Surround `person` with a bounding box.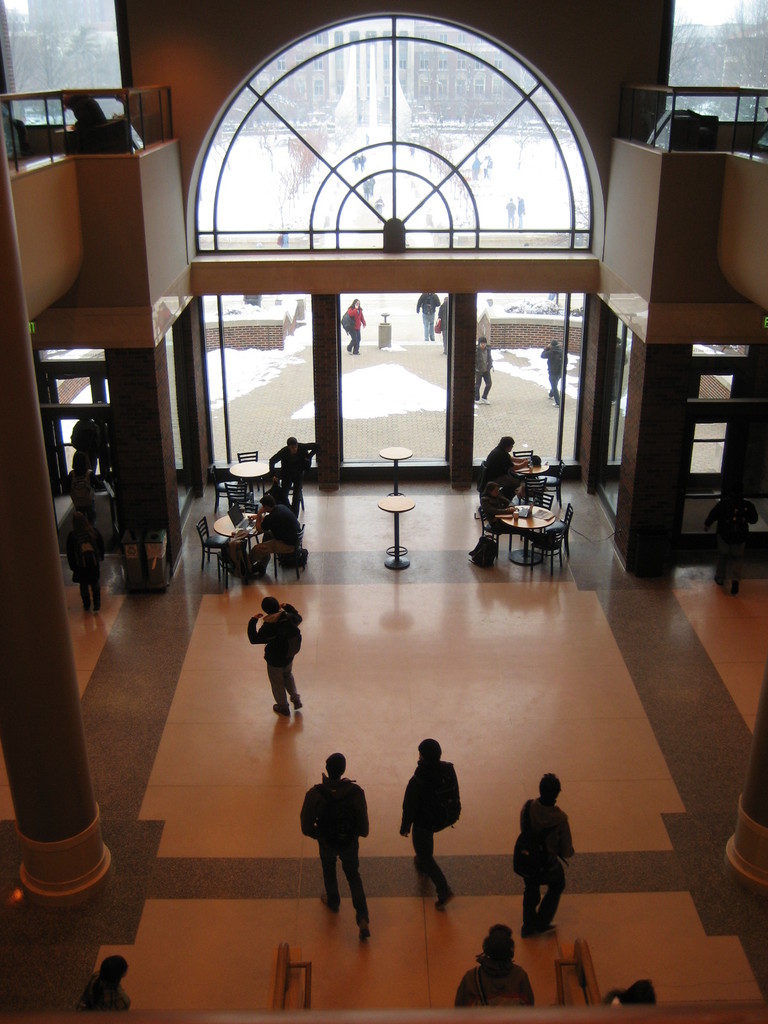
76, 945, 129, 1012.
